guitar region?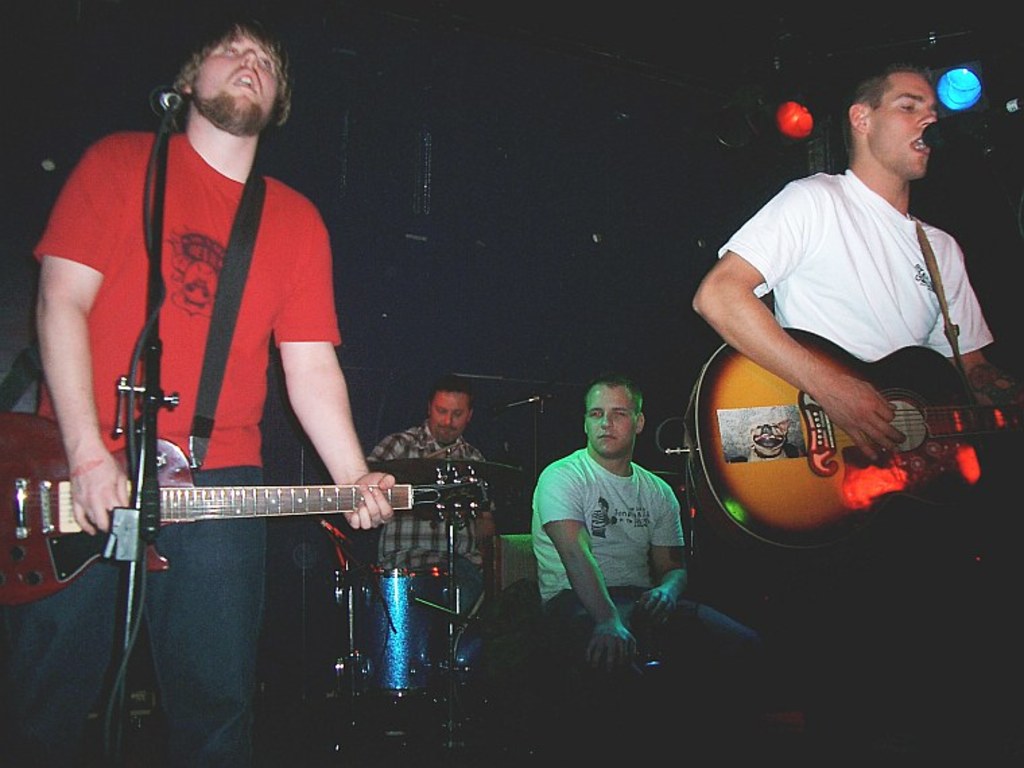
left=689, top=305, right=1020, bottom=548
